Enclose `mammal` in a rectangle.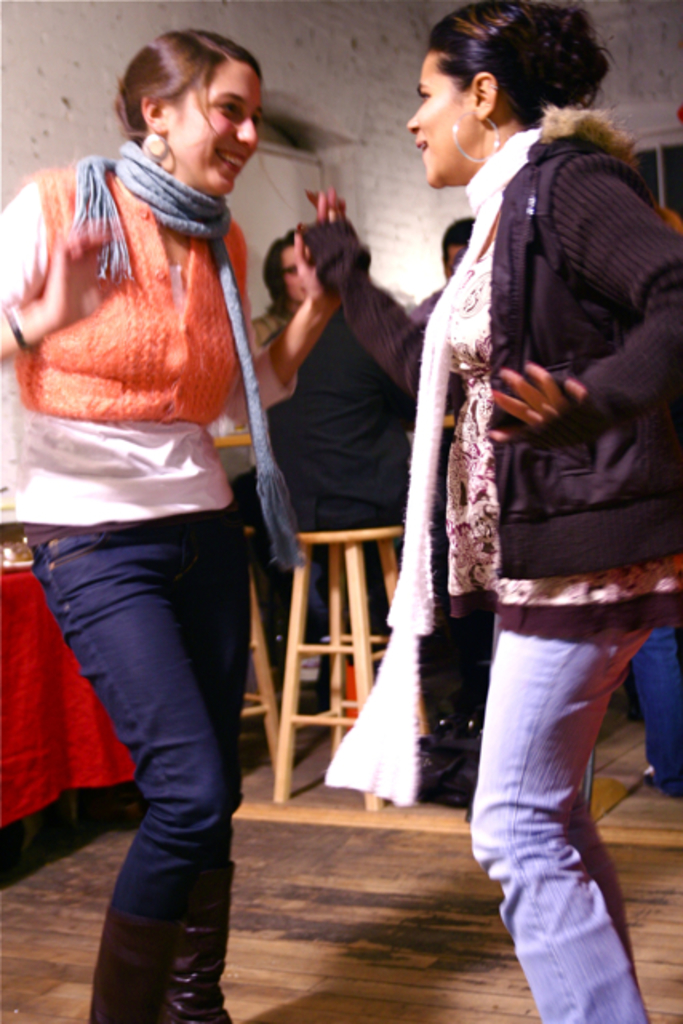
pyautogui.locateOnScreen(377, 21, 670, 984).
